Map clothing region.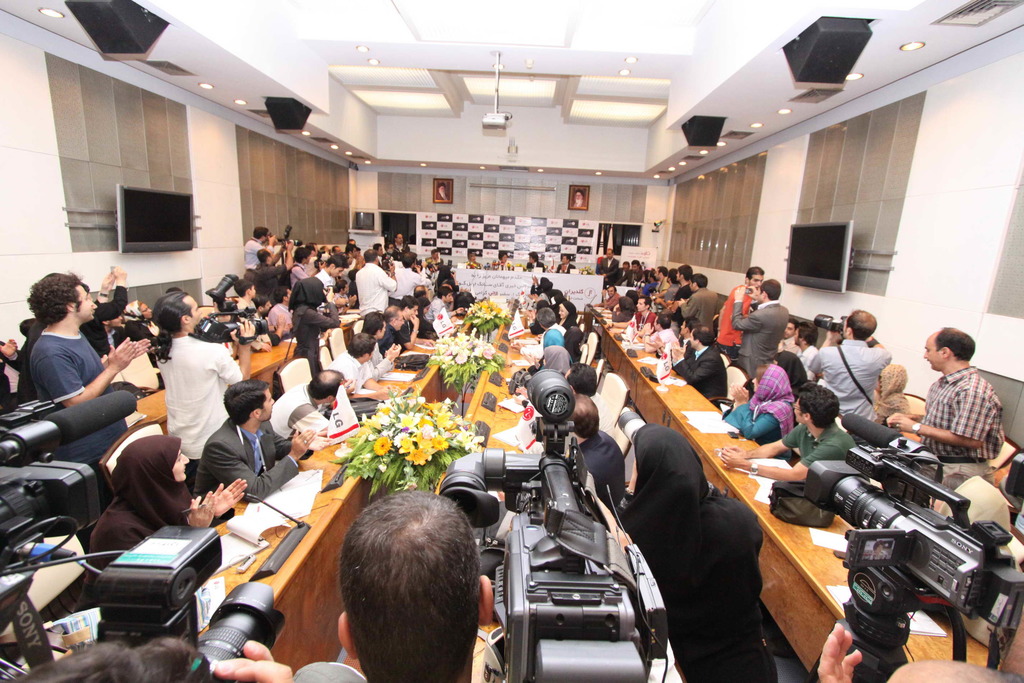
Mapped to l=191, t=418, r=300, b=524.
